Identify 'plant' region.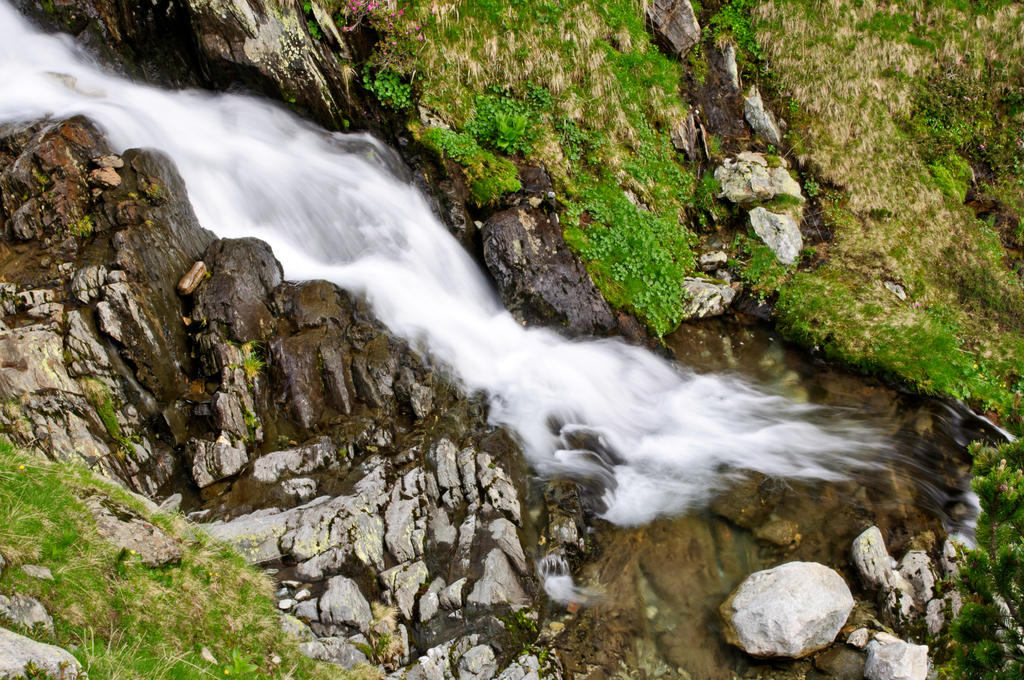
Region: [781, 271, 871, 339].
